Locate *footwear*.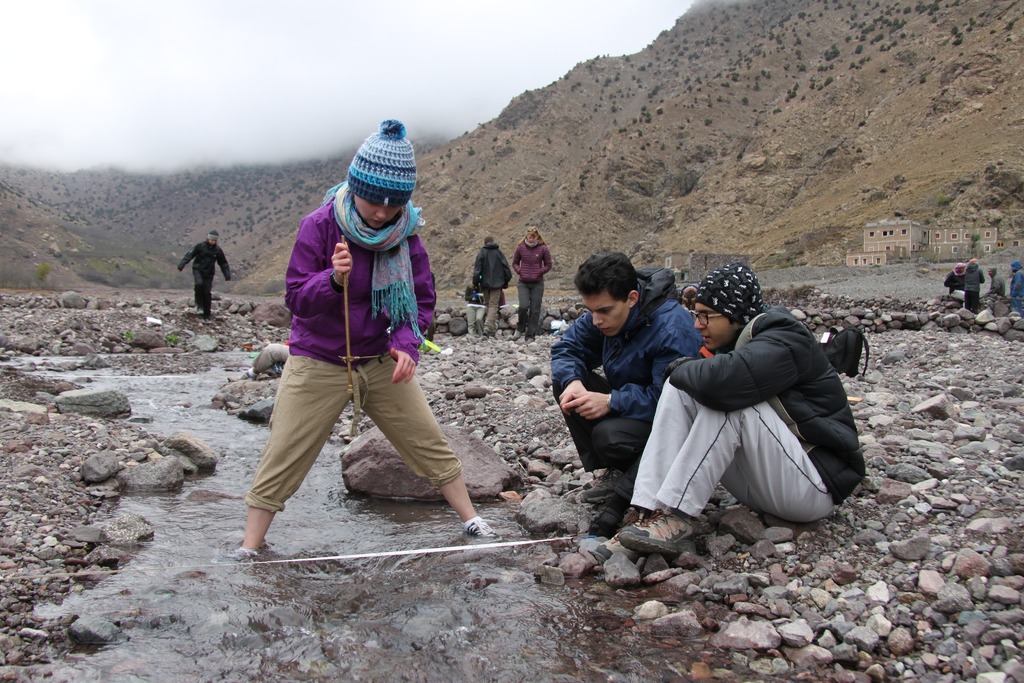
Bounding box: region(516, 329, 522, 342).
